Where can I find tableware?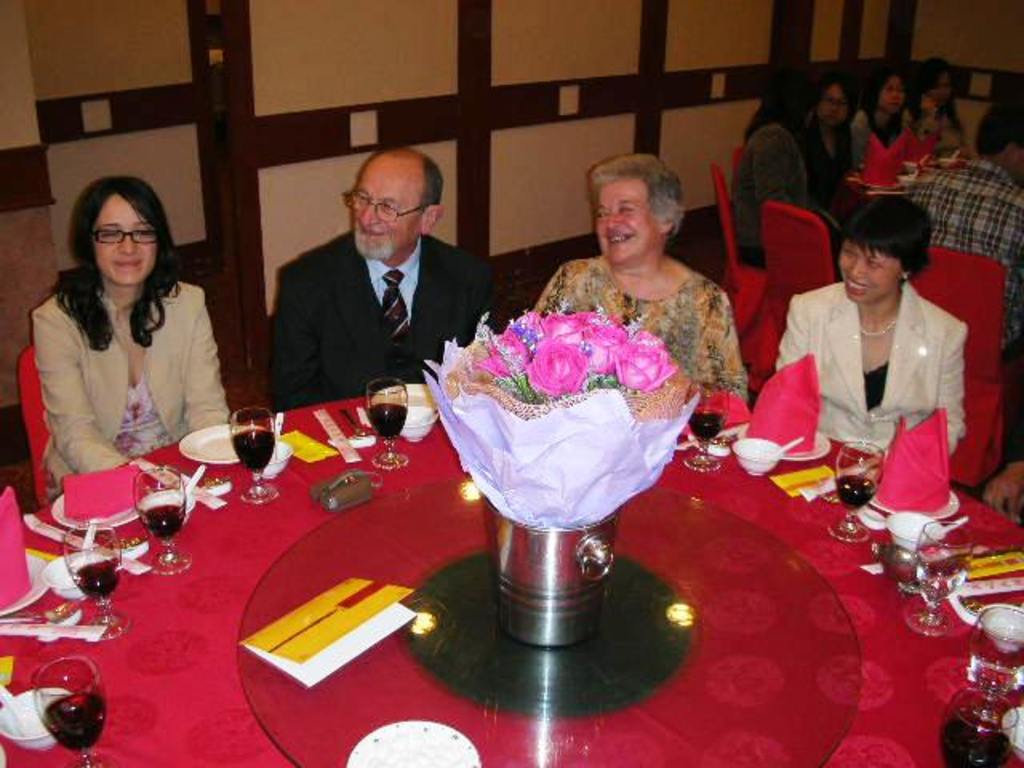
You can find it at [834,442,883,546].
